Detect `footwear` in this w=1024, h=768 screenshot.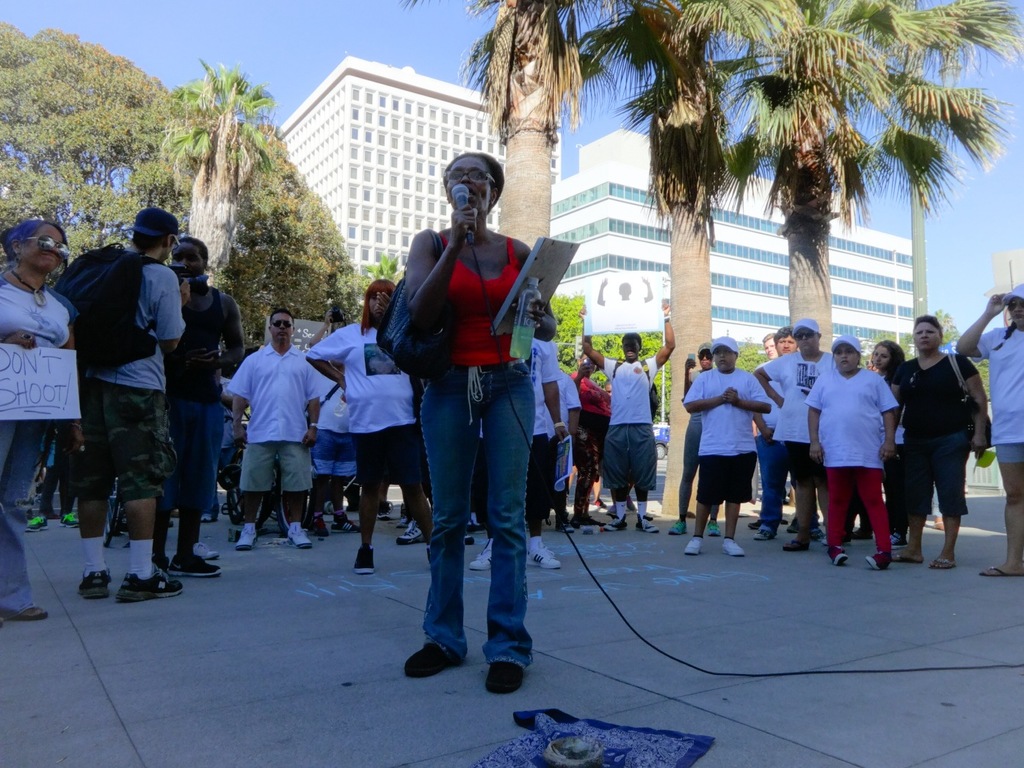
Detection: (x1=720, y1=537, x2=744, y2=555).
